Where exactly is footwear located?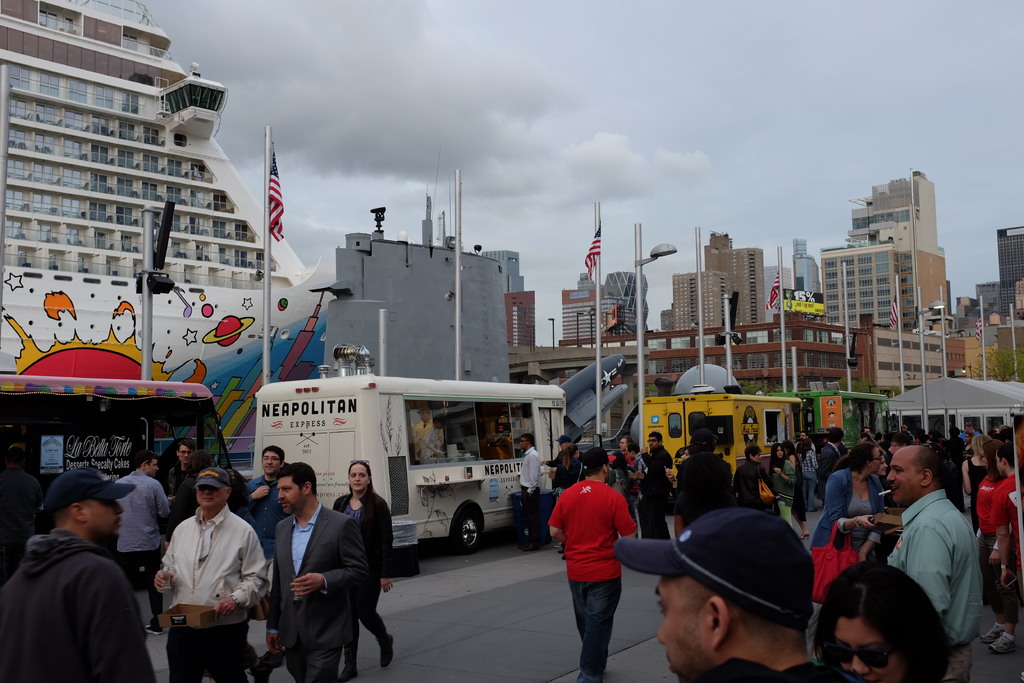
Its bounding box is bbox=(552, 541, 564, 554).
